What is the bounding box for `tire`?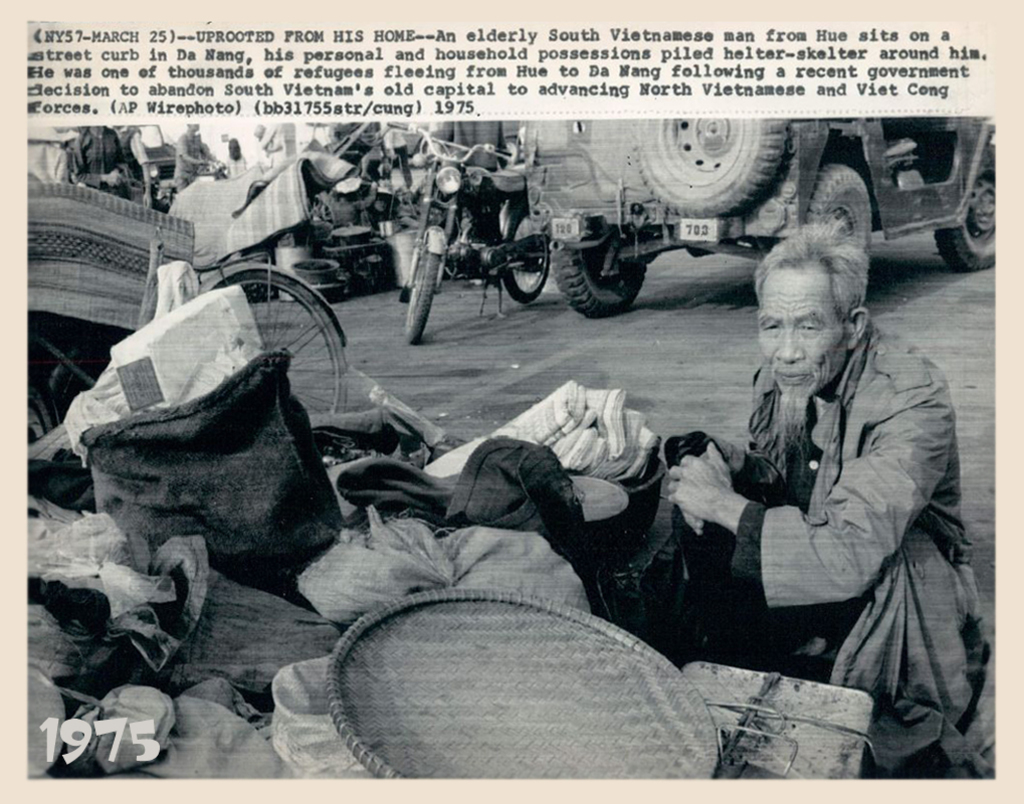
left=211, top=270, right=344, bottom=412.
